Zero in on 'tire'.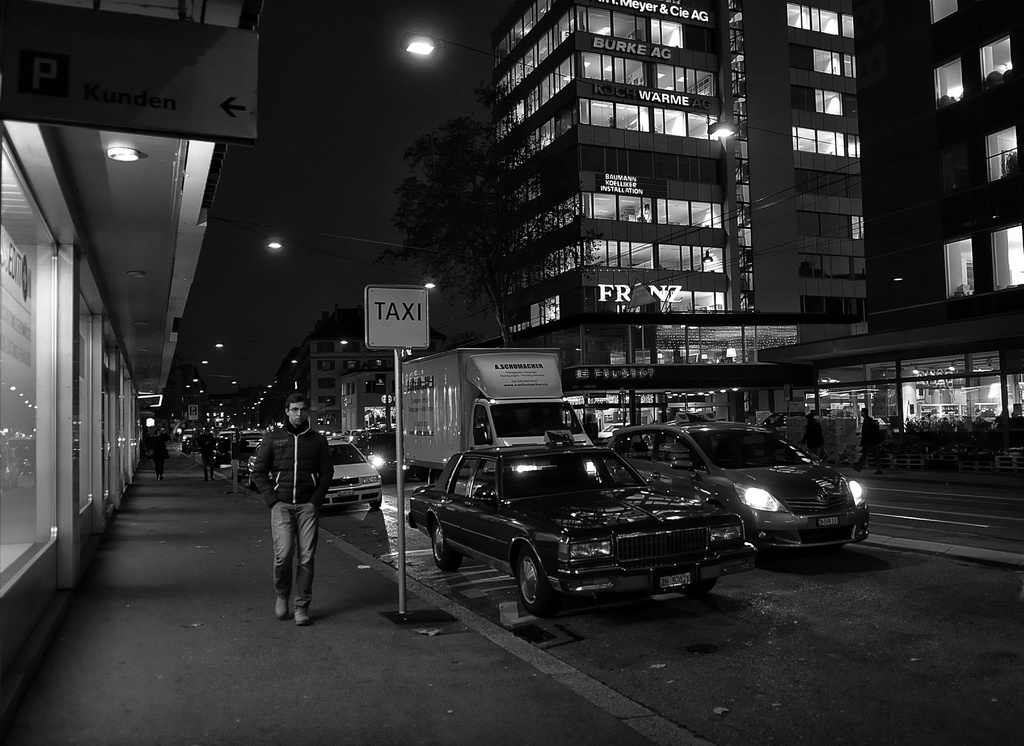
Zeroed in: 677,580,721,593.
